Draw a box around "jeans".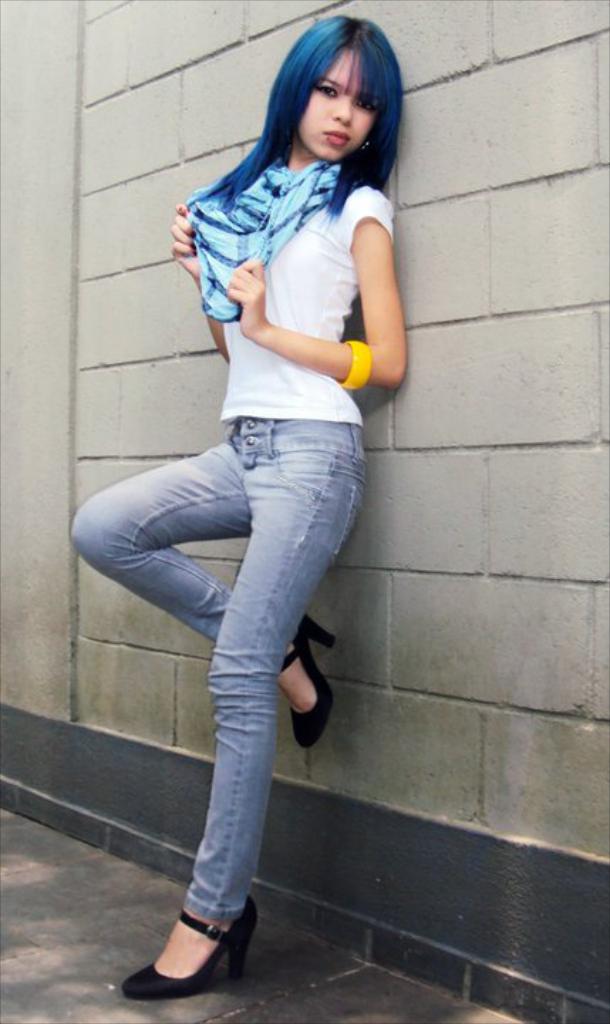
l=73, t=421, r=367, b=926.
